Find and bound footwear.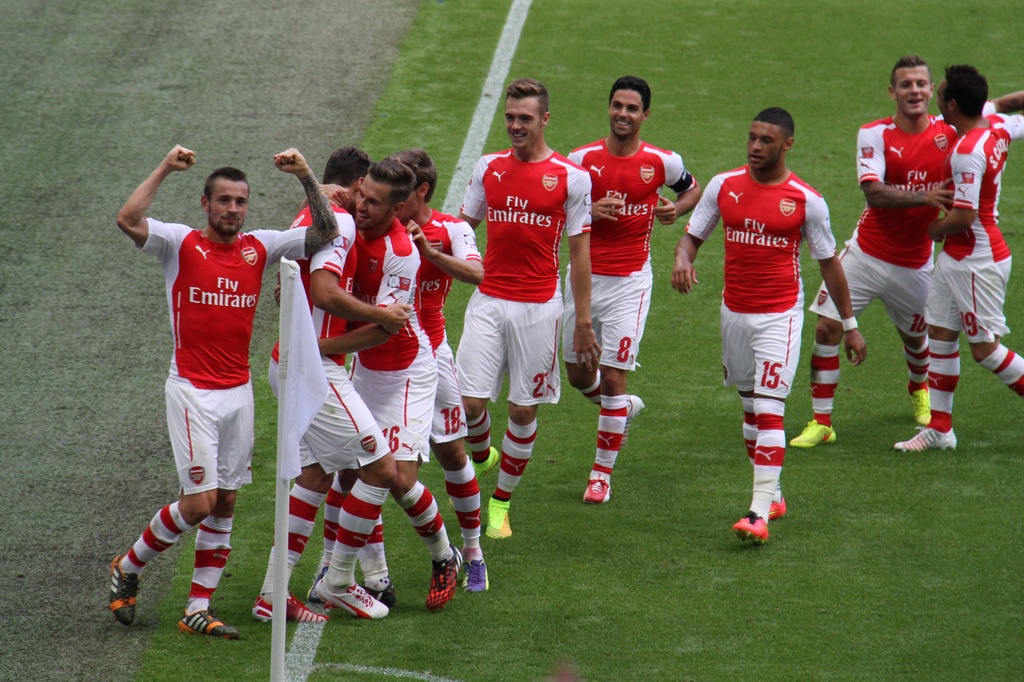
Bound: box=[463, 555, 490, 586].
